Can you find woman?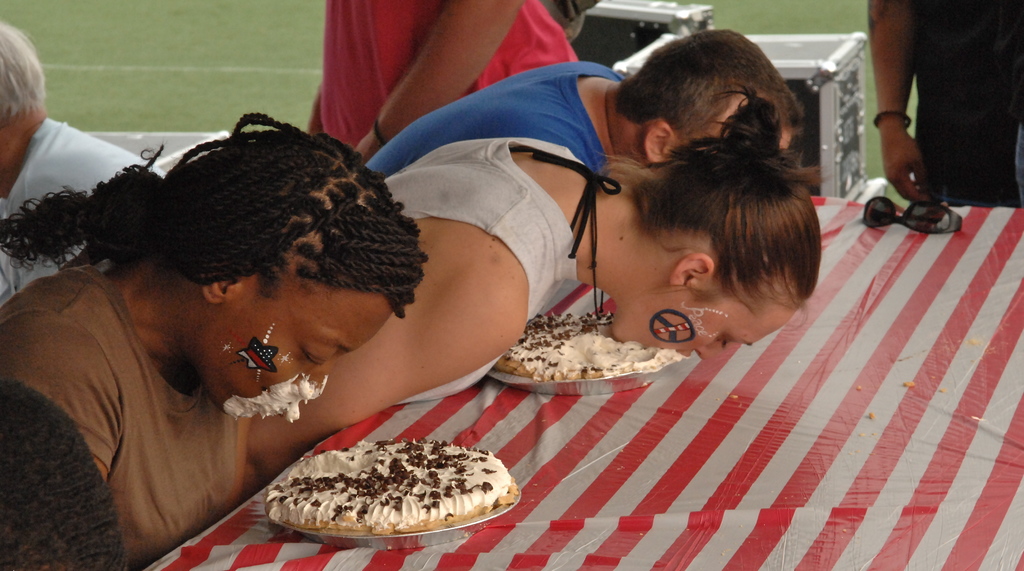
Yes, bounding box: BBox(0, 108, 424, 570).
